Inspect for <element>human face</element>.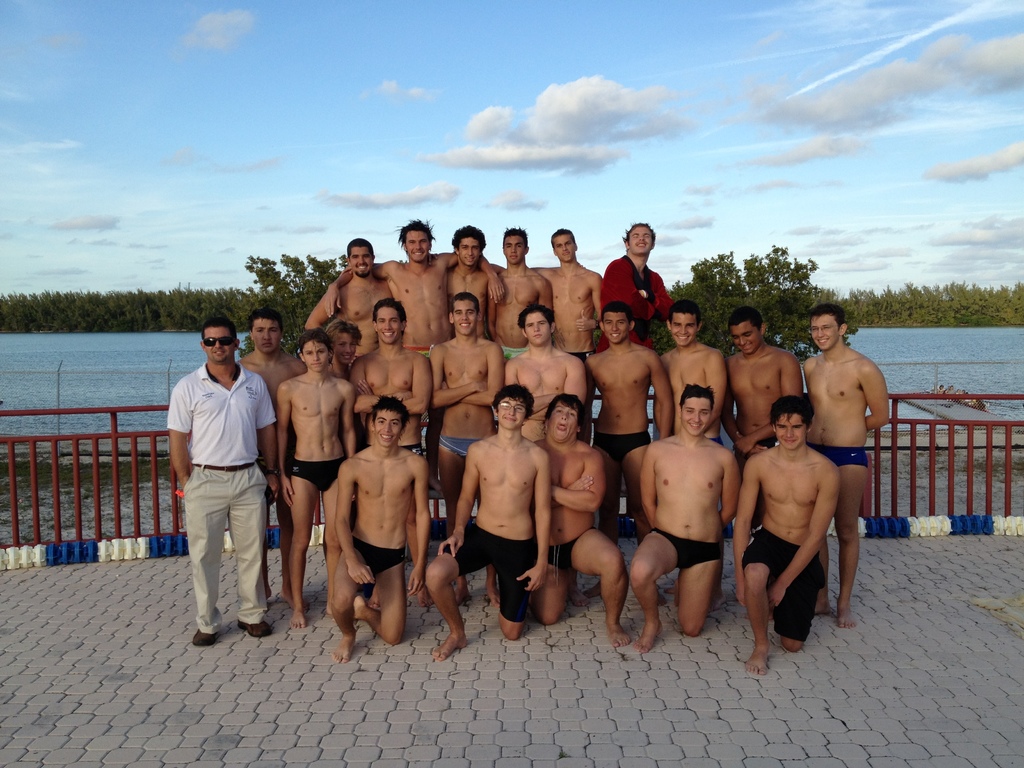
Inspection: bbox=[306, 342, 328, 372].
